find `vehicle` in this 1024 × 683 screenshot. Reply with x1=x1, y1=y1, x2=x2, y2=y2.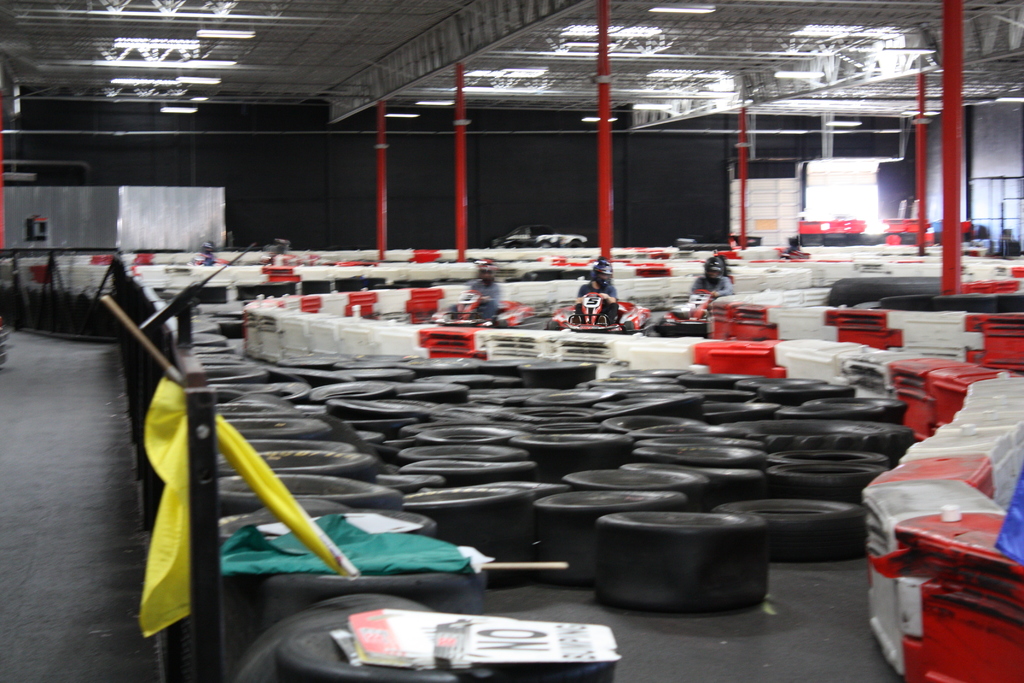
x1=771, y1=236, x2=811, y2=263.
